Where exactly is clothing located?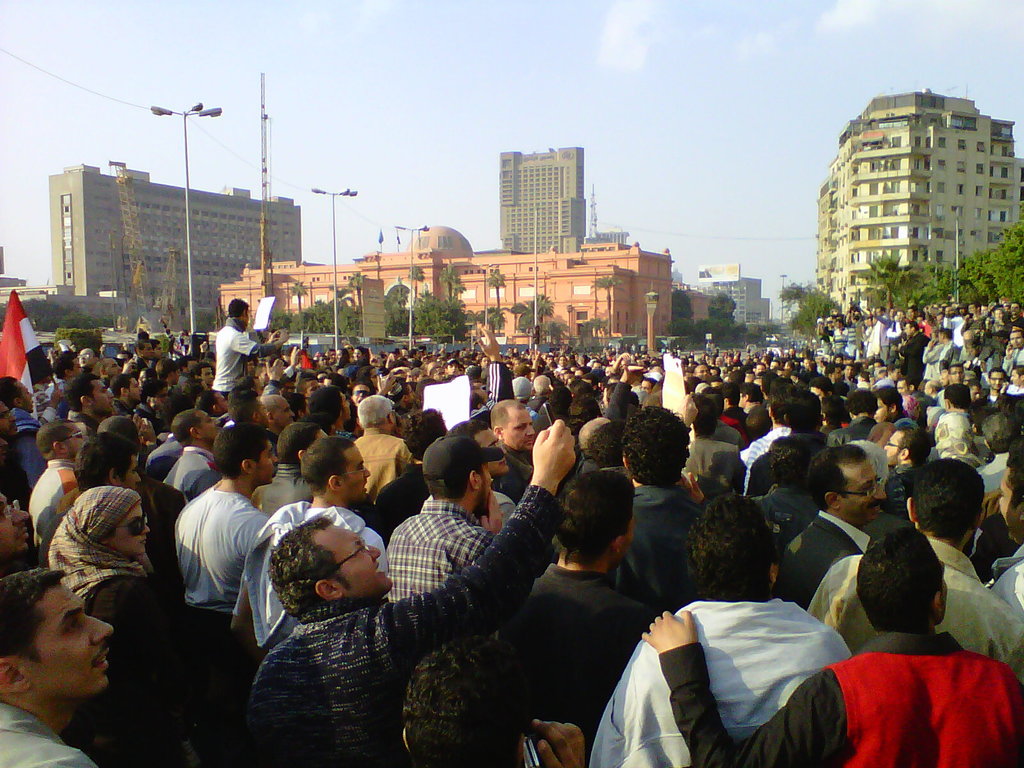
Its bounding box is box(737, 399, 778, 447).
